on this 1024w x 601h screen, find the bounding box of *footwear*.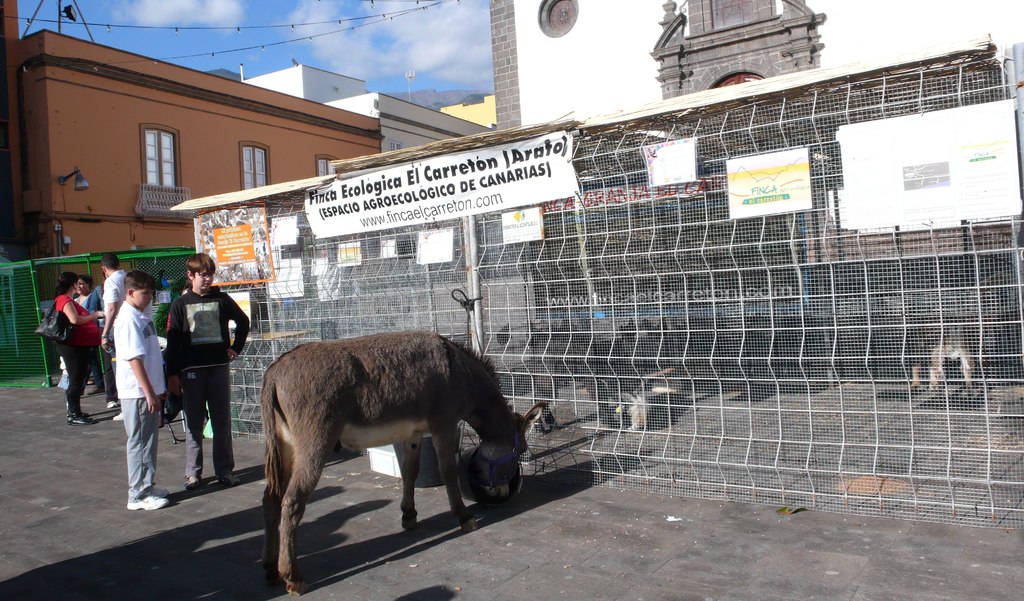
Bounding box: {"left": 66, "top": 410, "right": 95, "bottom": 426}.
